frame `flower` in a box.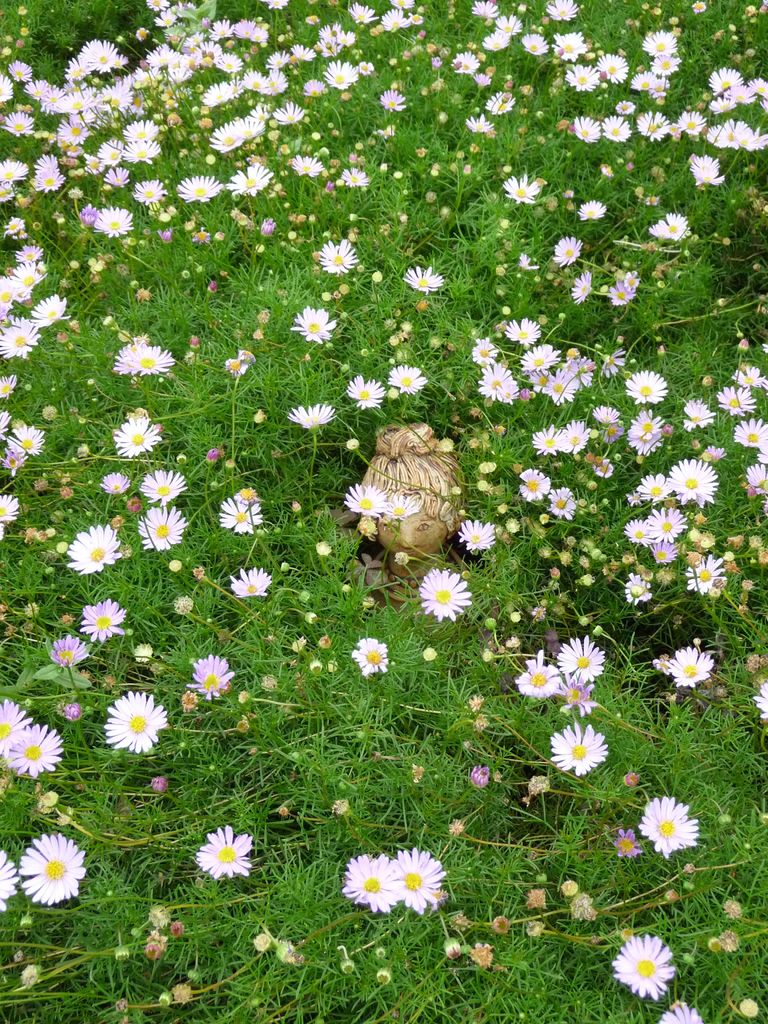
79:199:93:221.
